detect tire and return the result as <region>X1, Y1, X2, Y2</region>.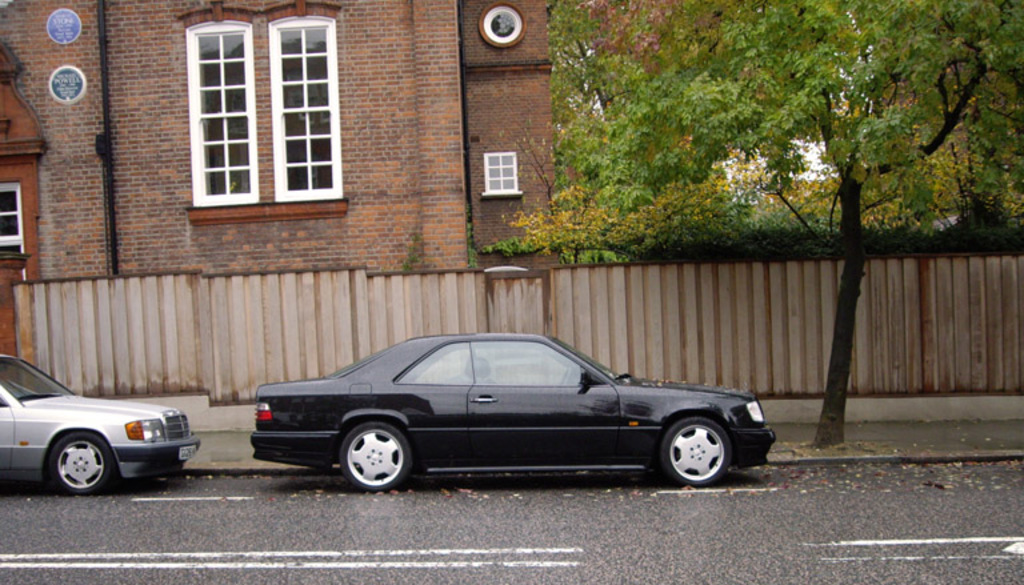
<region>331, 422, 415, 492</region>.
